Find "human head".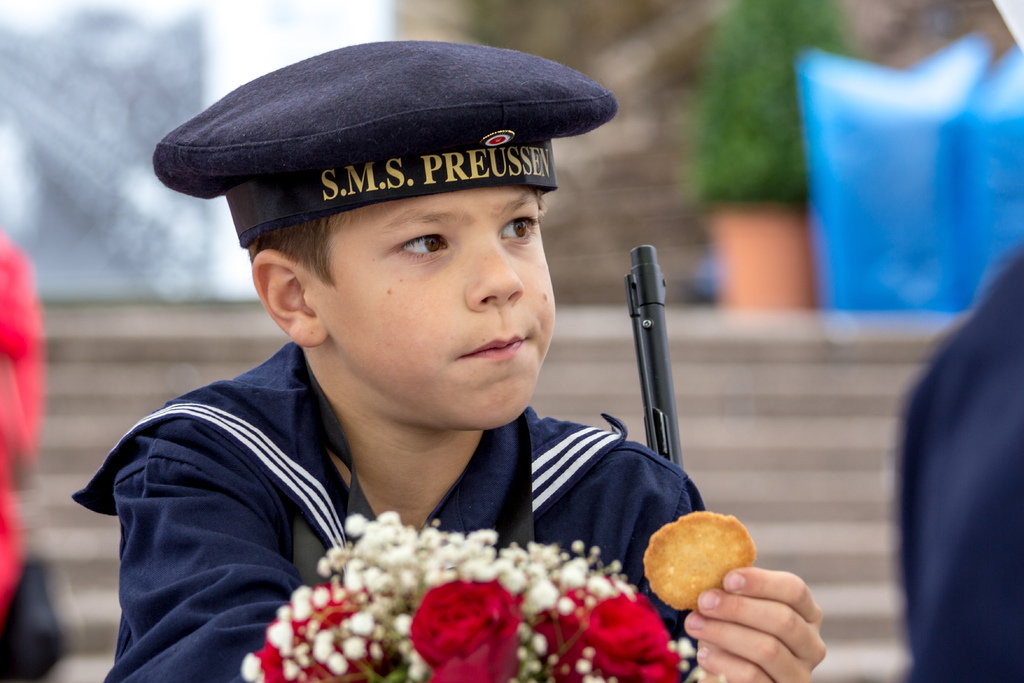
region(223, 83, 590, 458).
